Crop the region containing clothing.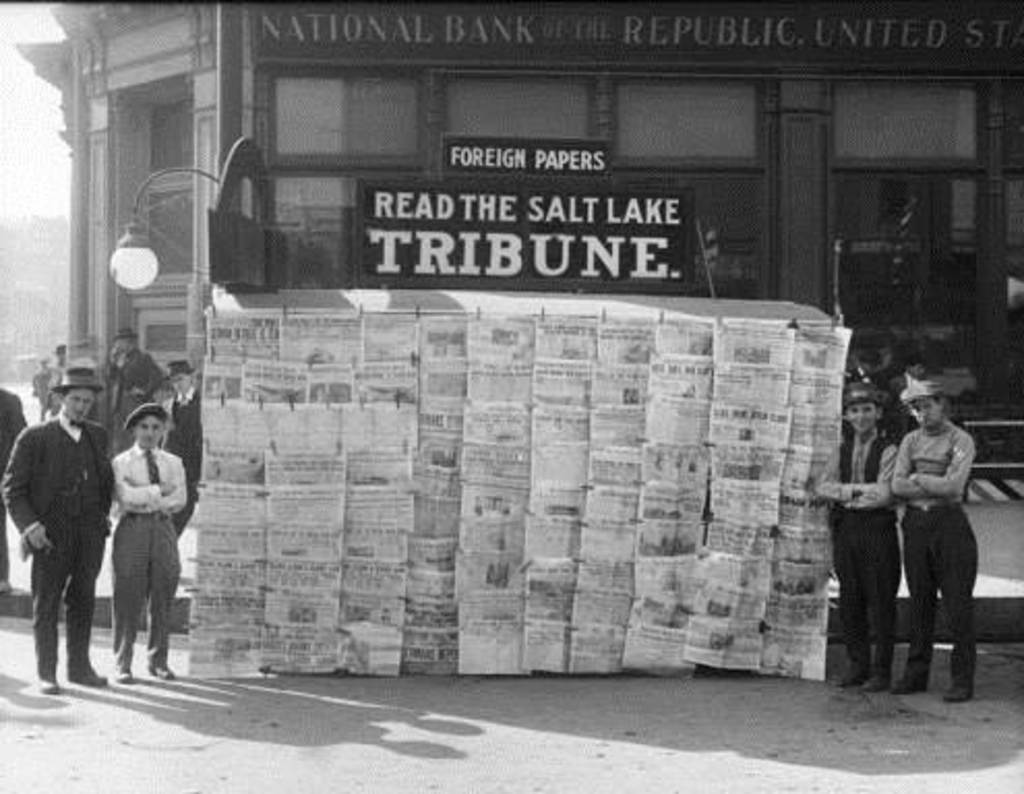
Crop region: bbox(110, 442, 182, 664).
